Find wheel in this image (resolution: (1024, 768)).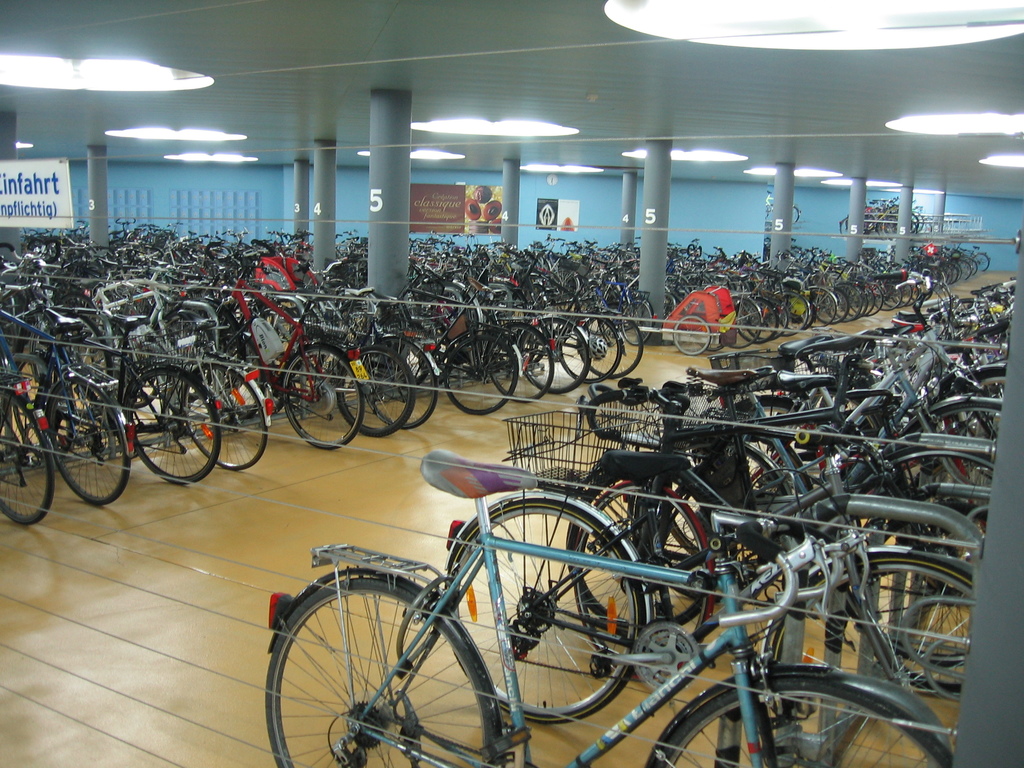
pyautogui.locateOnScreen(783, 292, 813, 331).
